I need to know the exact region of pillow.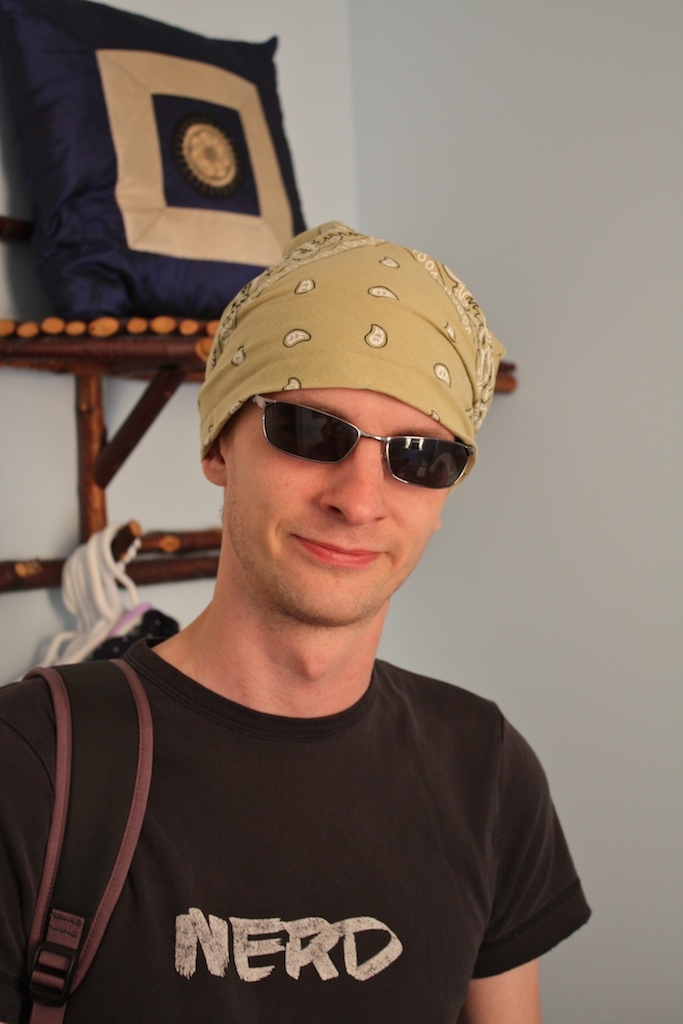
Region: (19,33,333,320).
